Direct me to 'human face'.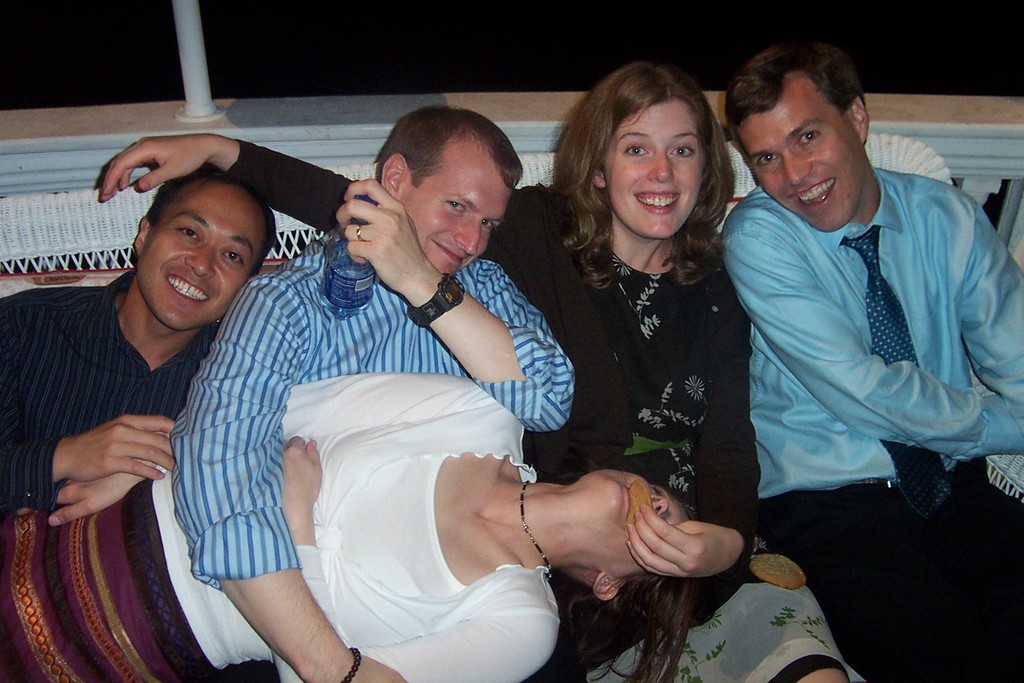
Direction: locate(132, 183, 264, 333).
